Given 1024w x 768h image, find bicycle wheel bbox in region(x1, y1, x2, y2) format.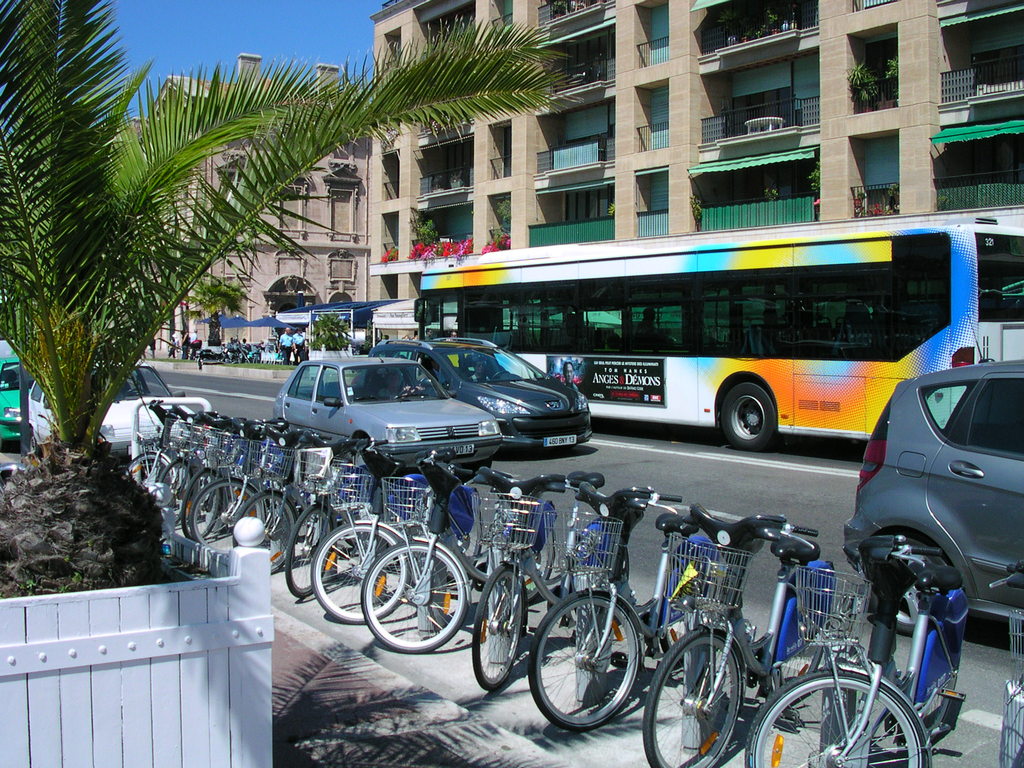
region(467, 564, 528, 685).
